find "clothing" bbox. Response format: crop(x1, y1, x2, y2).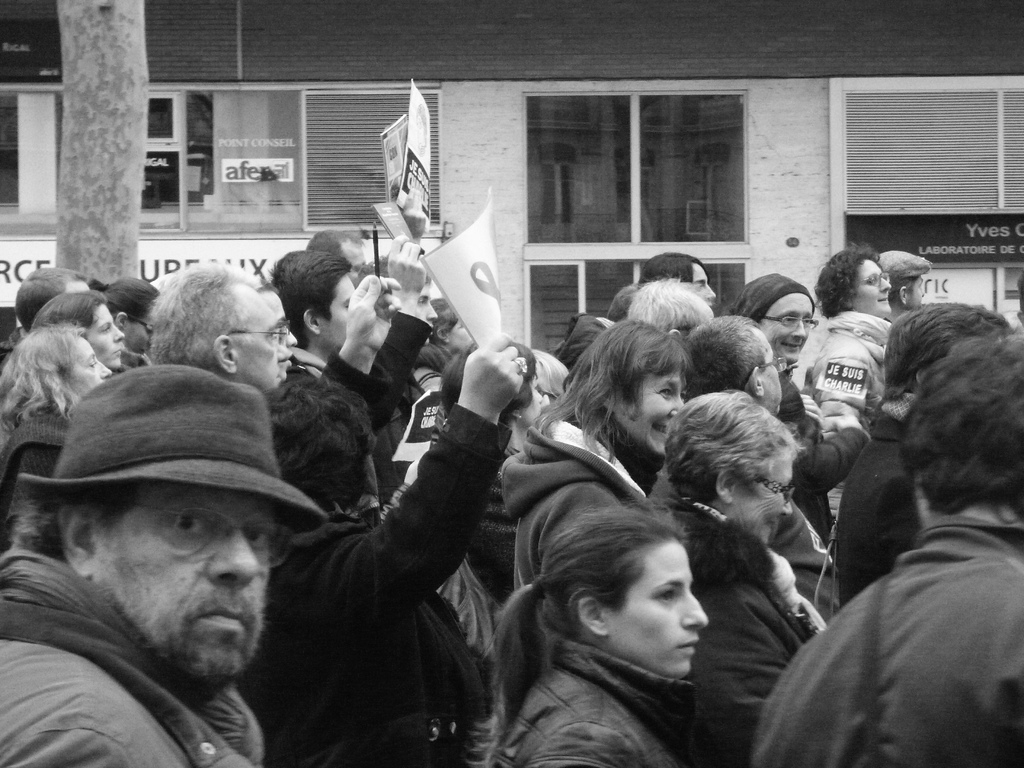
crop(0, 561, 261, 767).
